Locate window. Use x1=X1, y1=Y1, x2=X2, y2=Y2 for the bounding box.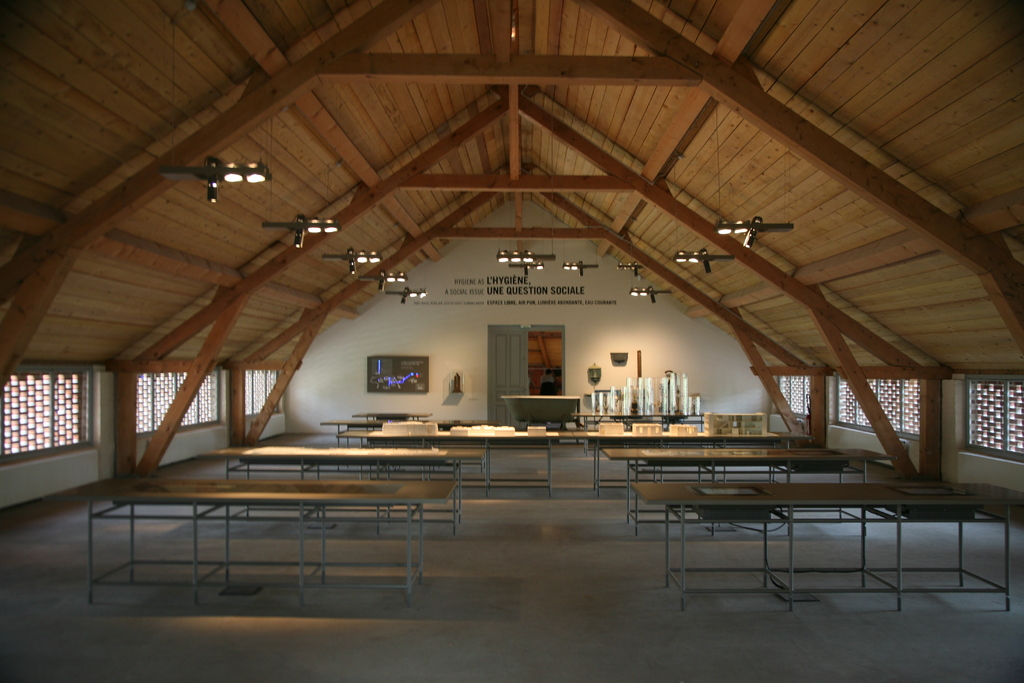
x1=0, y1=373, x2=91, y2=460.
